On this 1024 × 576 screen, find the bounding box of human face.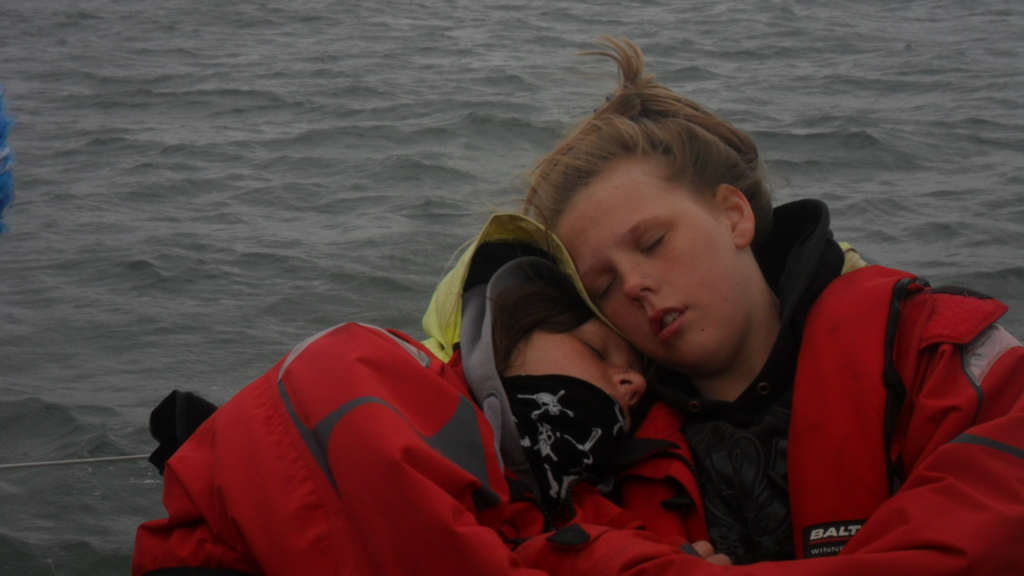
Bounding box: bbox(502, 317, 644, 435).
